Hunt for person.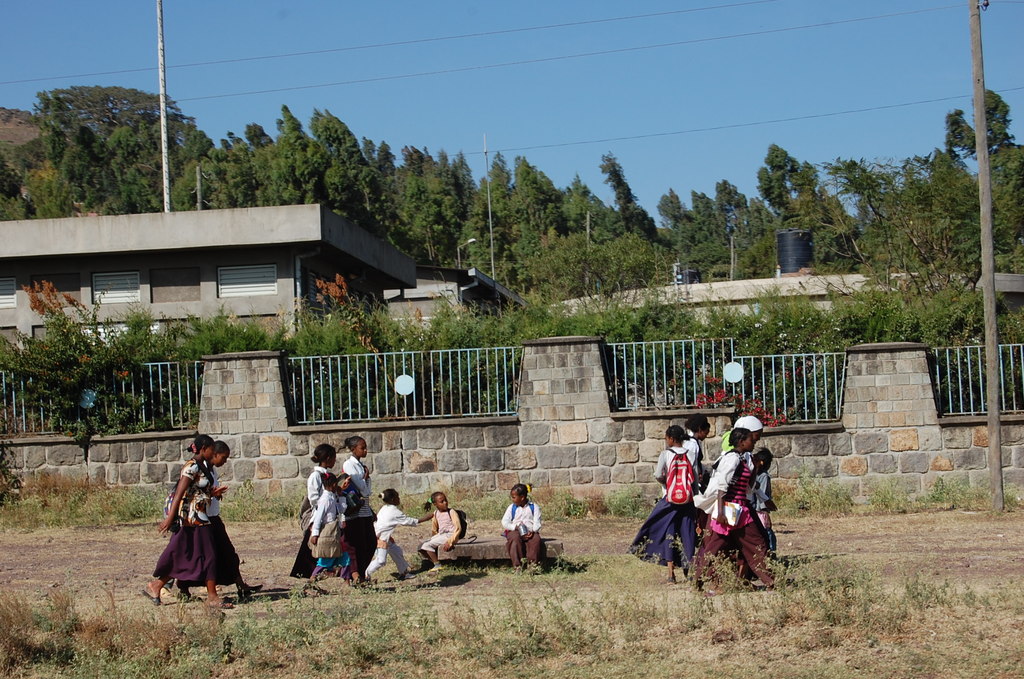
Hunted down at left=694, top=420, right=787, bottom=591.
